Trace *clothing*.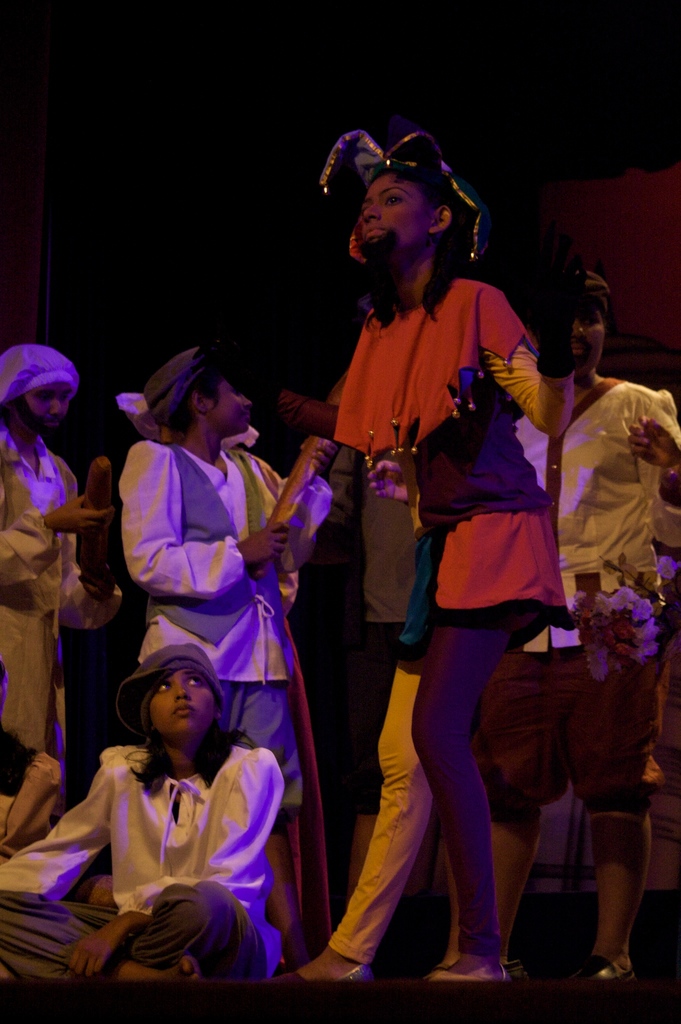
Traced to 0,753,62,851.
